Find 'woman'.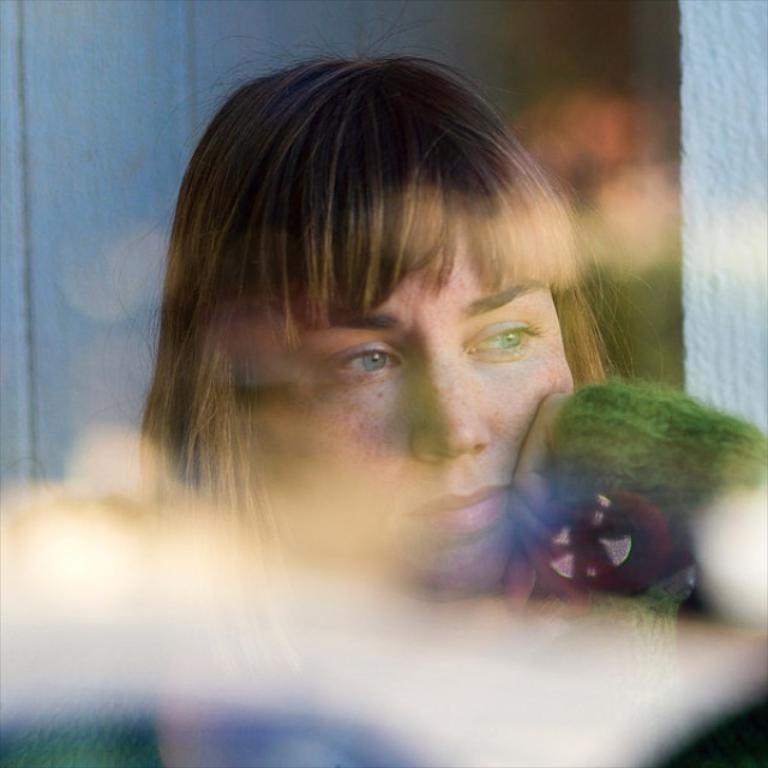
[left=0, top=0, right=767, bottom=767].
